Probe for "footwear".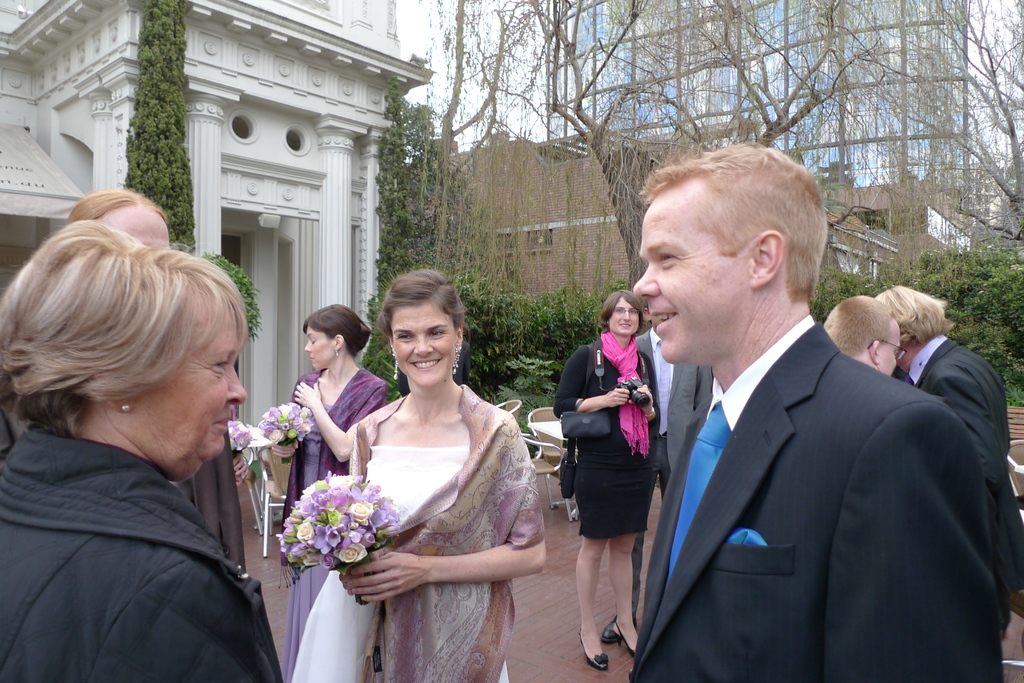
Probe result: {"left": 573, "top": 626, "right": 609, "bottom": 670}.
